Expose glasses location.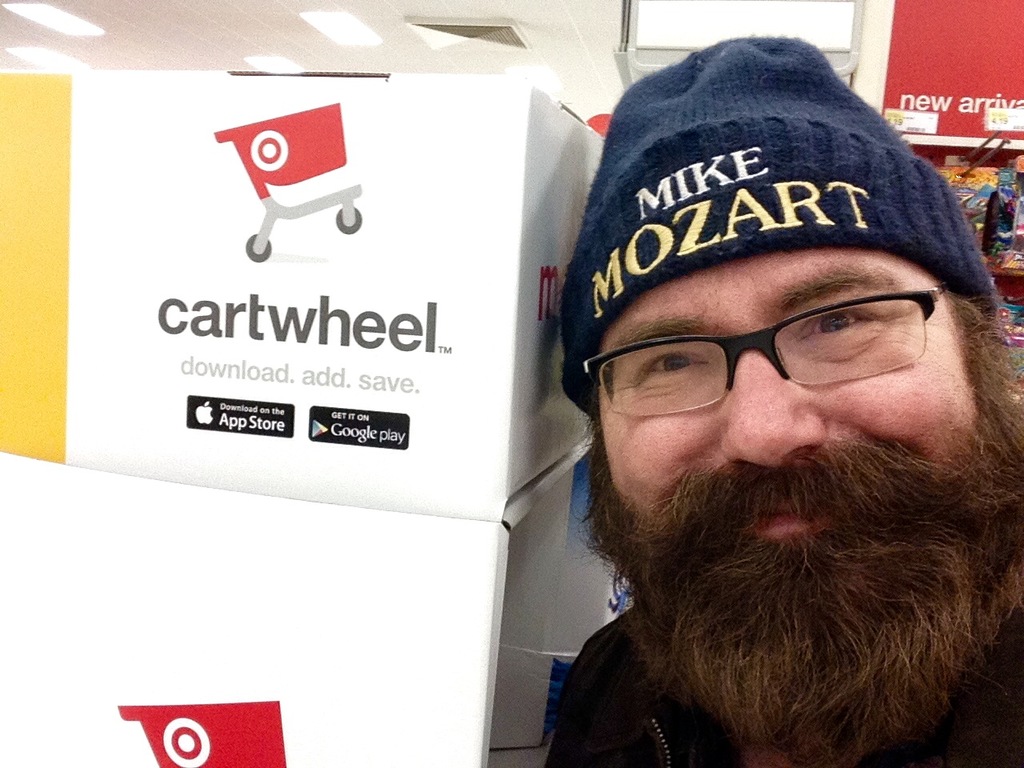
Exposed at {"x1": 585, "y1": 278, "x2": 961, "y2": 421}.
